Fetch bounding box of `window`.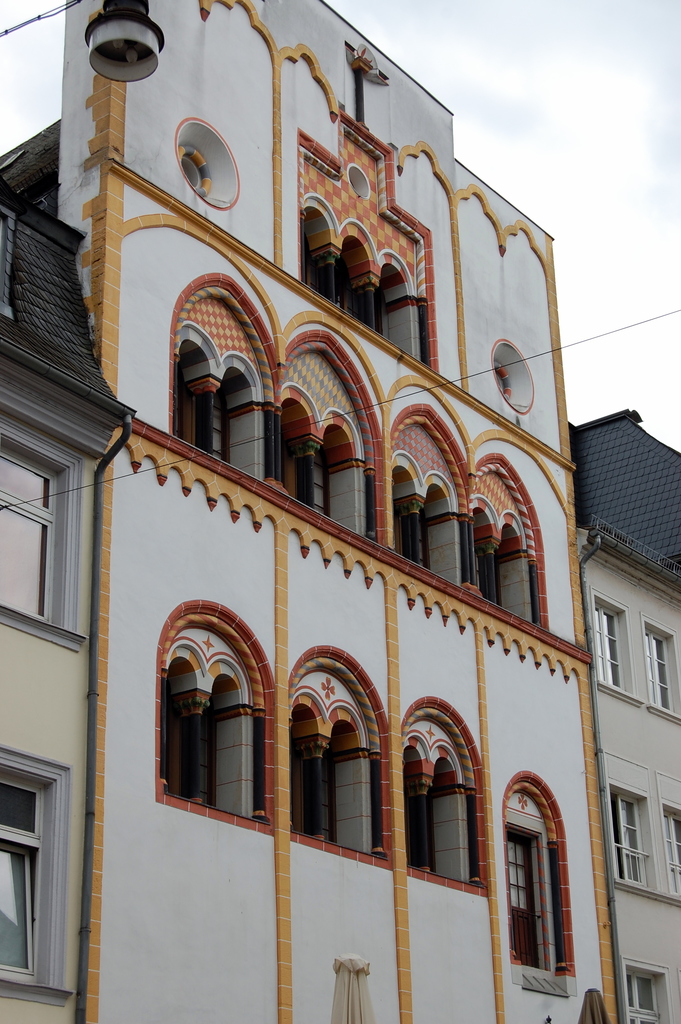
Bbox: 602/772/660/891.
